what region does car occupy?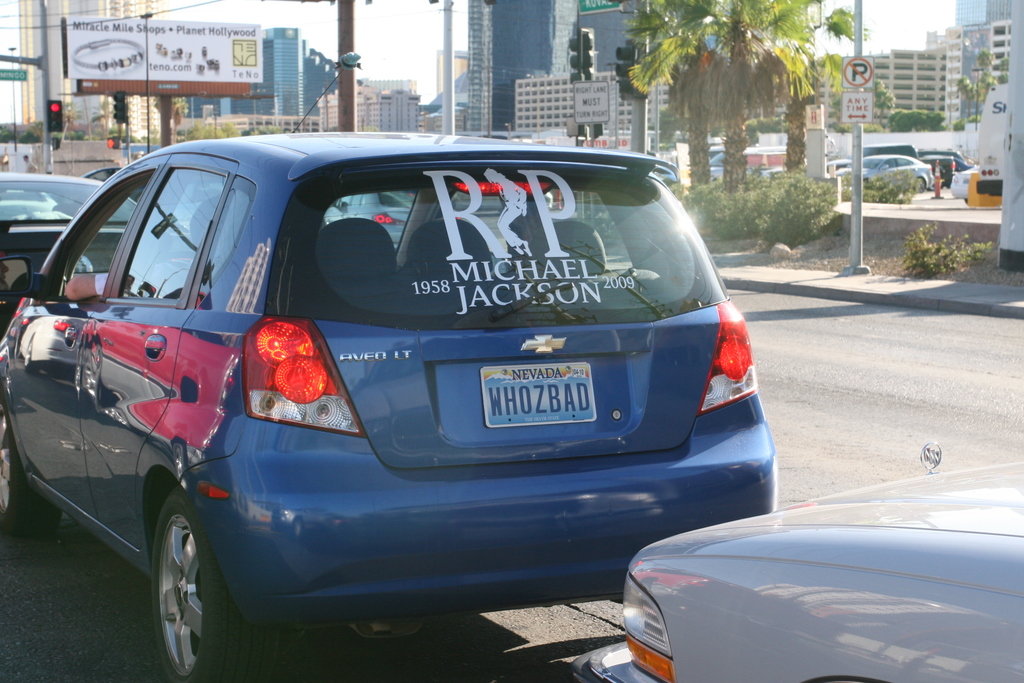
box(834, 151, 935, 192).
